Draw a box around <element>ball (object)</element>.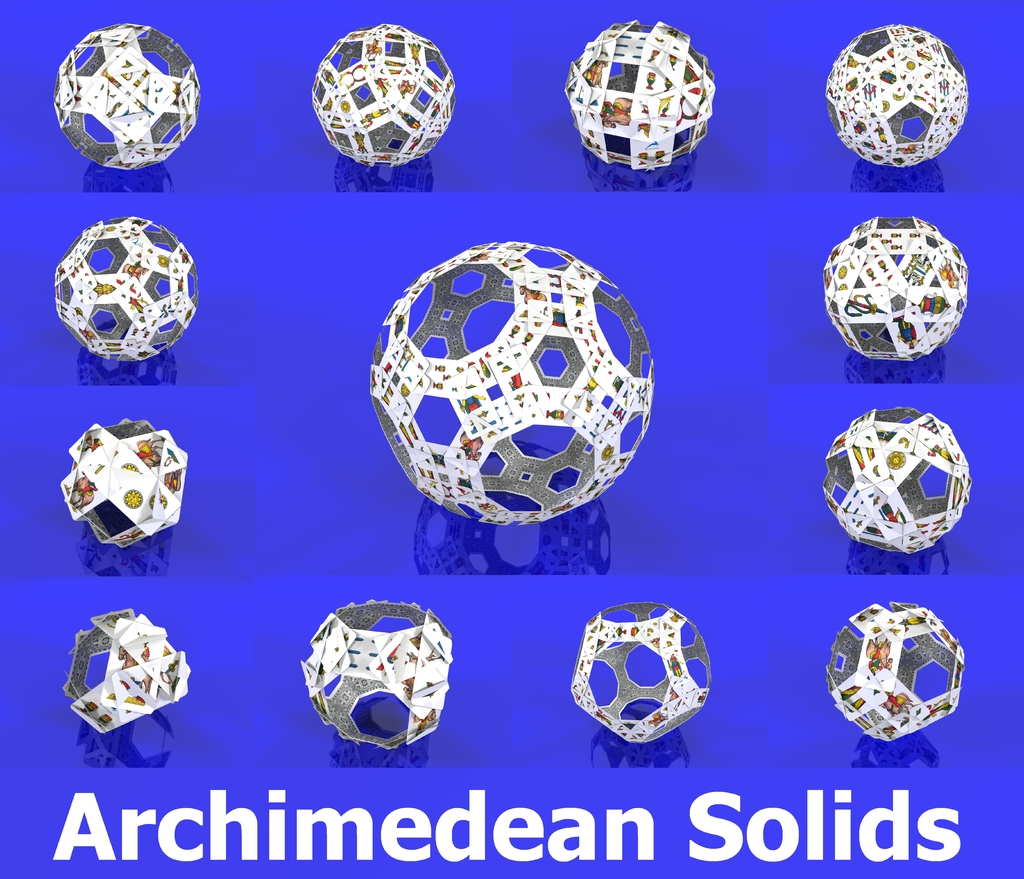
(x1=59, y1=415, x2=187, y2=551).
